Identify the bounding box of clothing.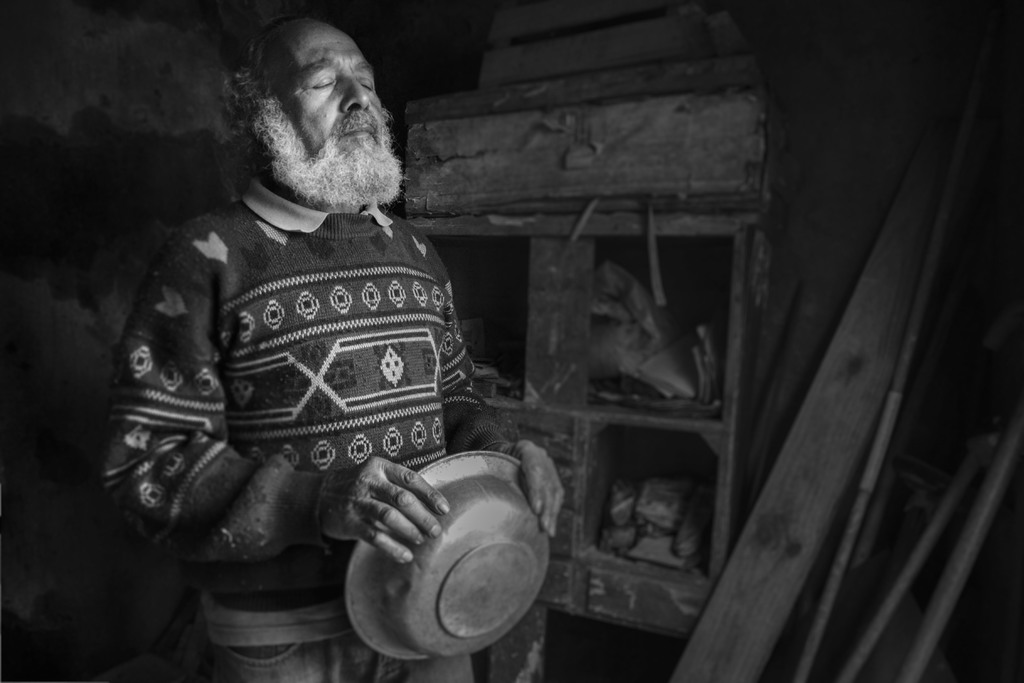
(100, 188, 532, 682).
